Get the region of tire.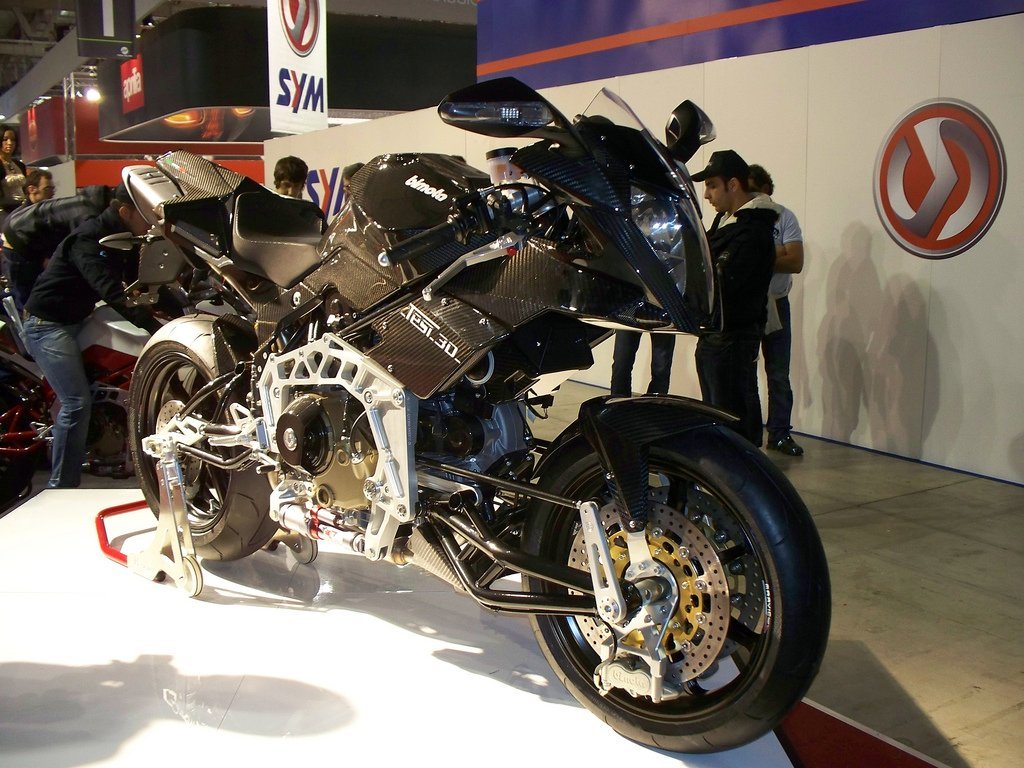
<bbox>523, 409, 803, 746</bbox>.
